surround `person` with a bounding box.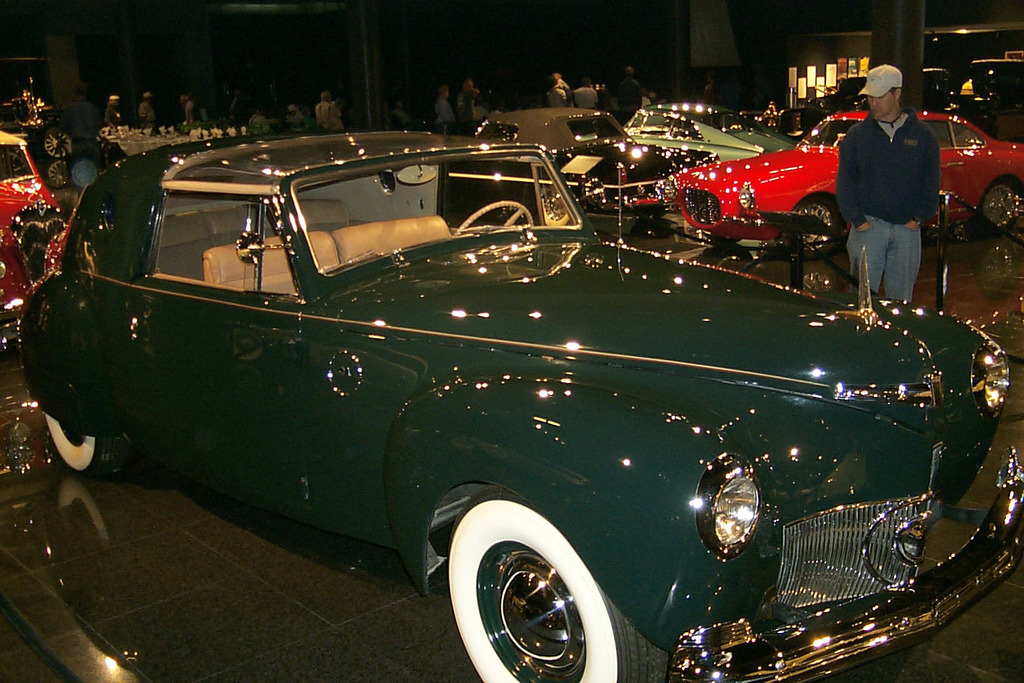
[541, 67, 567, 101].
